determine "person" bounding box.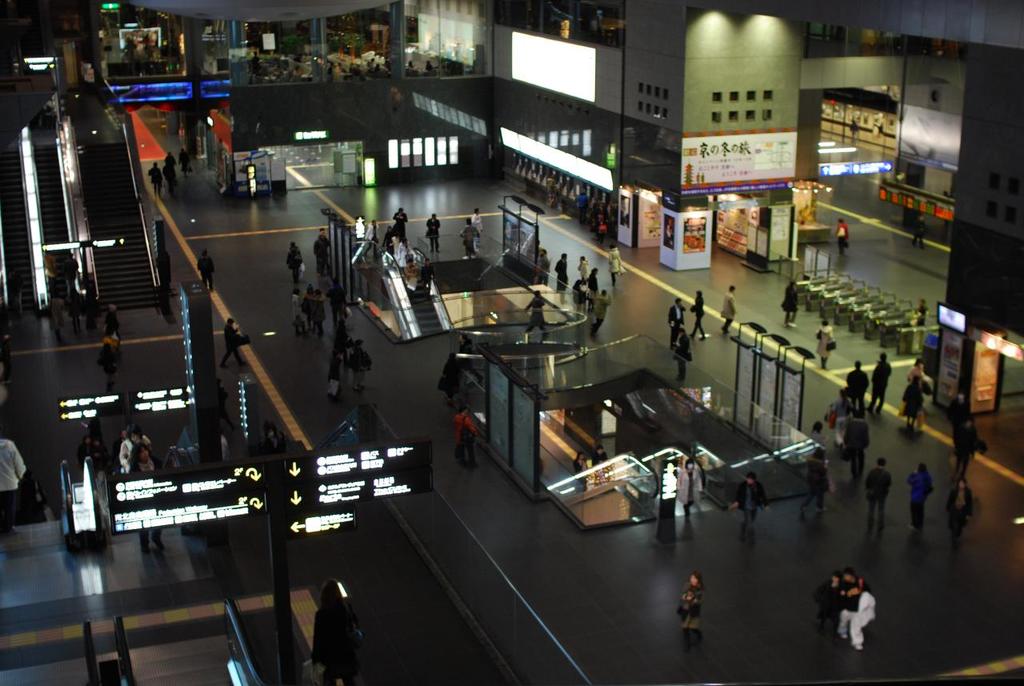
Determined: <bbox>818, 322, 831, 371</bbox>.
